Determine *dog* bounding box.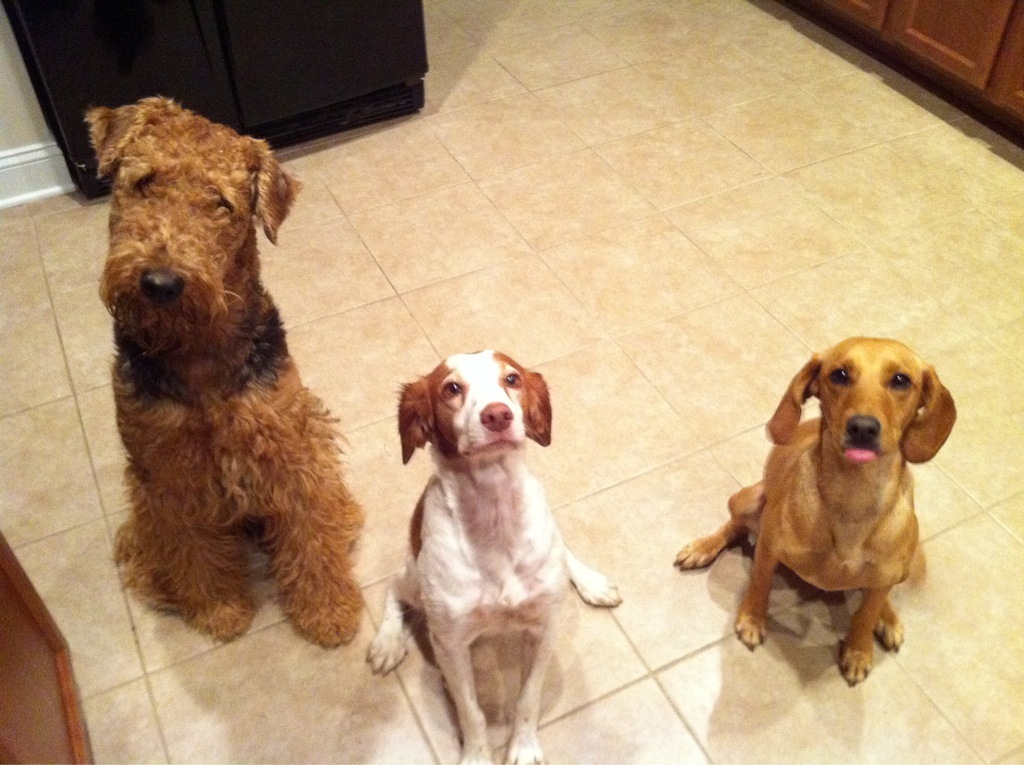
Determined: region(672, 334, 956, 685).
